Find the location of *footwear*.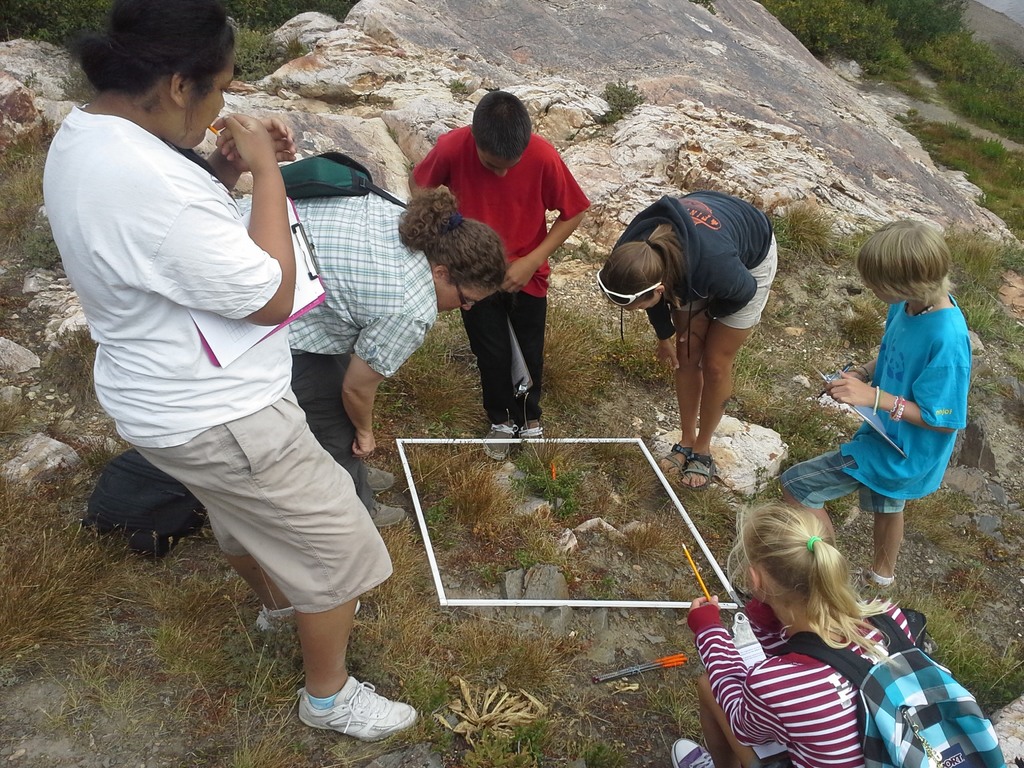
Location: x1=682 y1=451 x2=716 y2=494.
